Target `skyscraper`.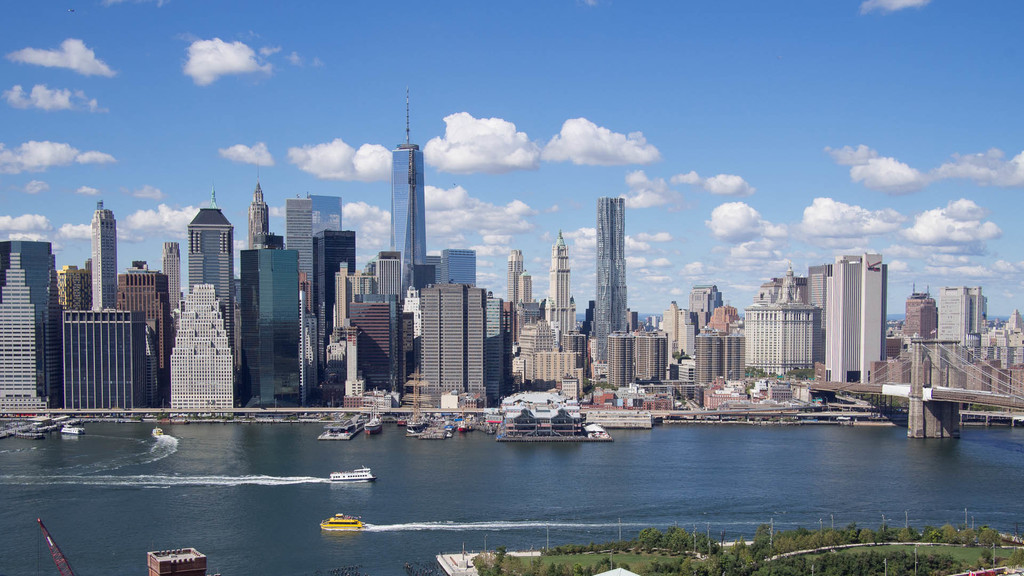
Target region: <bbox>740, 303, 820, 388</bbox>.
